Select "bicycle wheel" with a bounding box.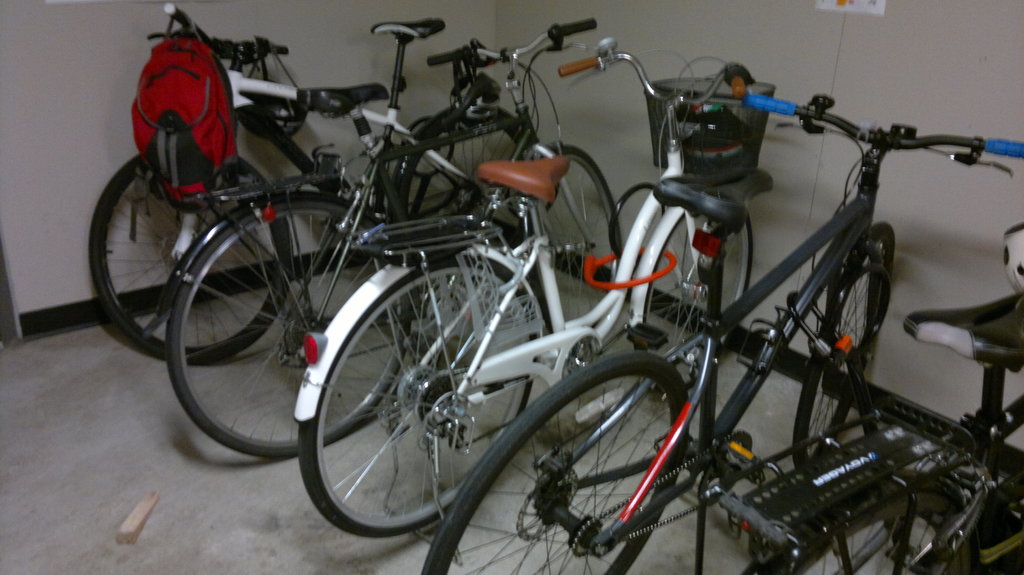
x1=639 y1=200 x2=753 y2=388.
